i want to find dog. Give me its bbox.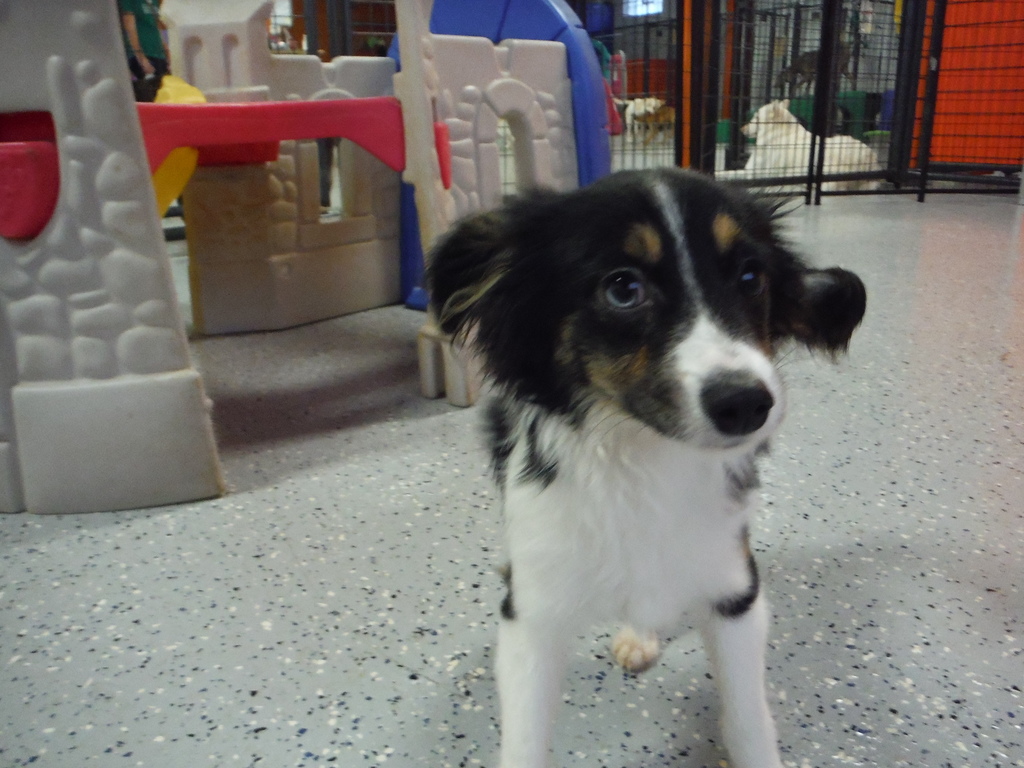
<region>614, 97, 668, 140</region>.
